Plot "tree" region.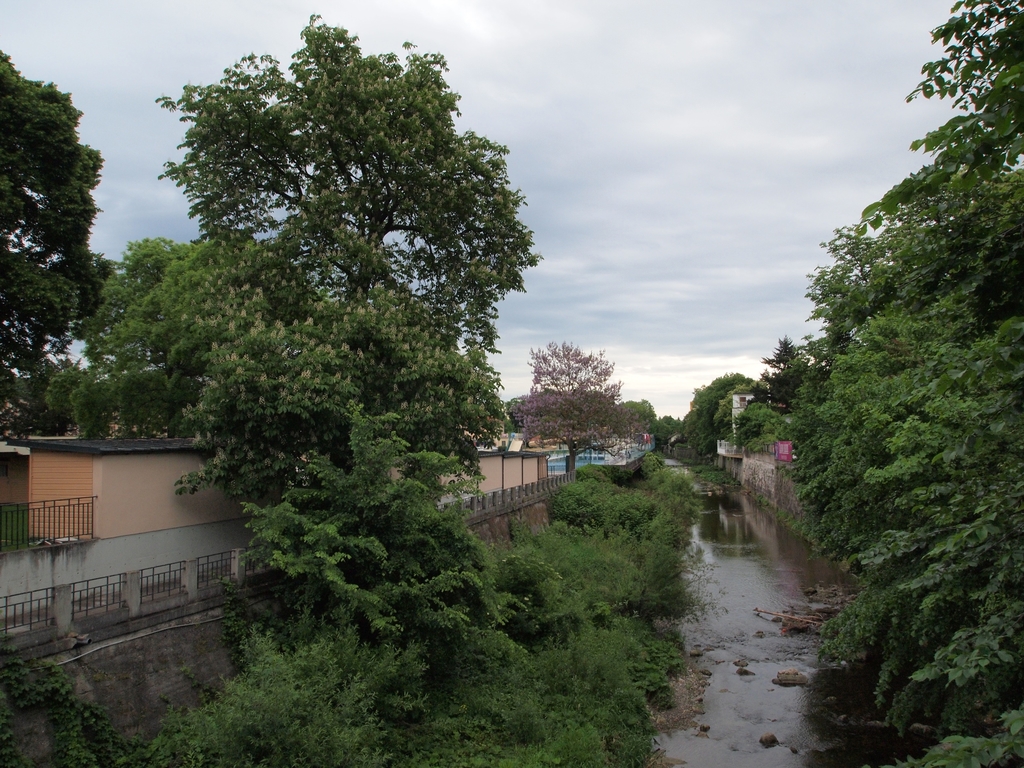
Plotted at {"left": 236, "top": 403, "right": 525, "bottom": 719}.
